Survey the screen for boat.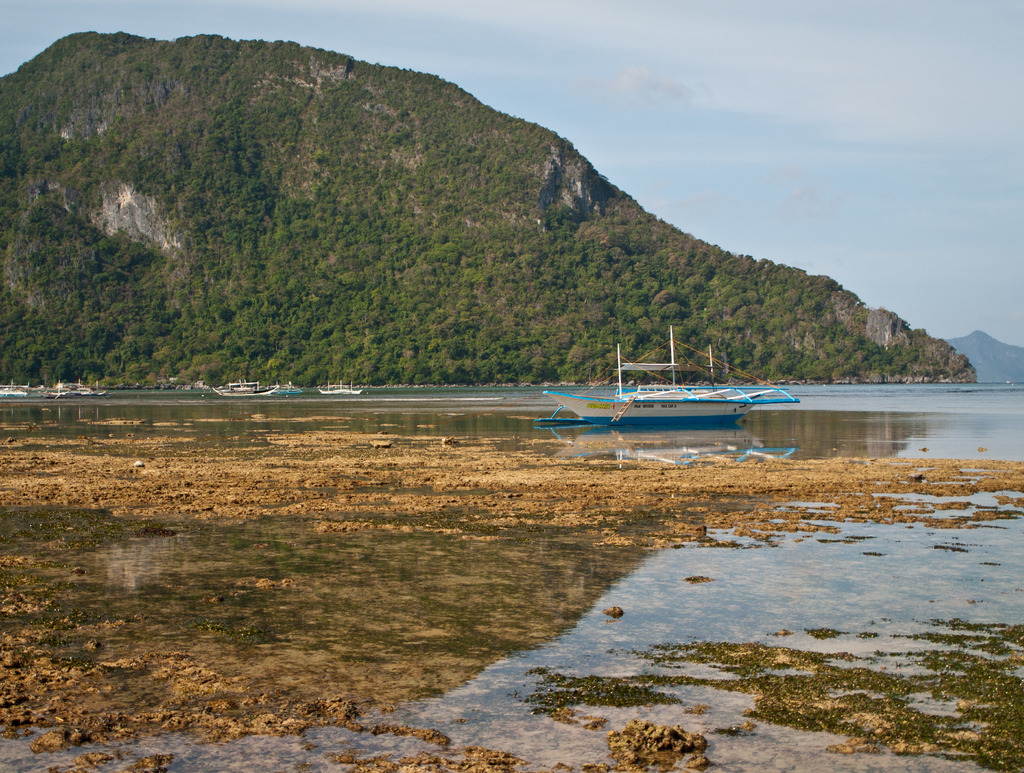
Survey found: crop(550, 355, 797, 445).
